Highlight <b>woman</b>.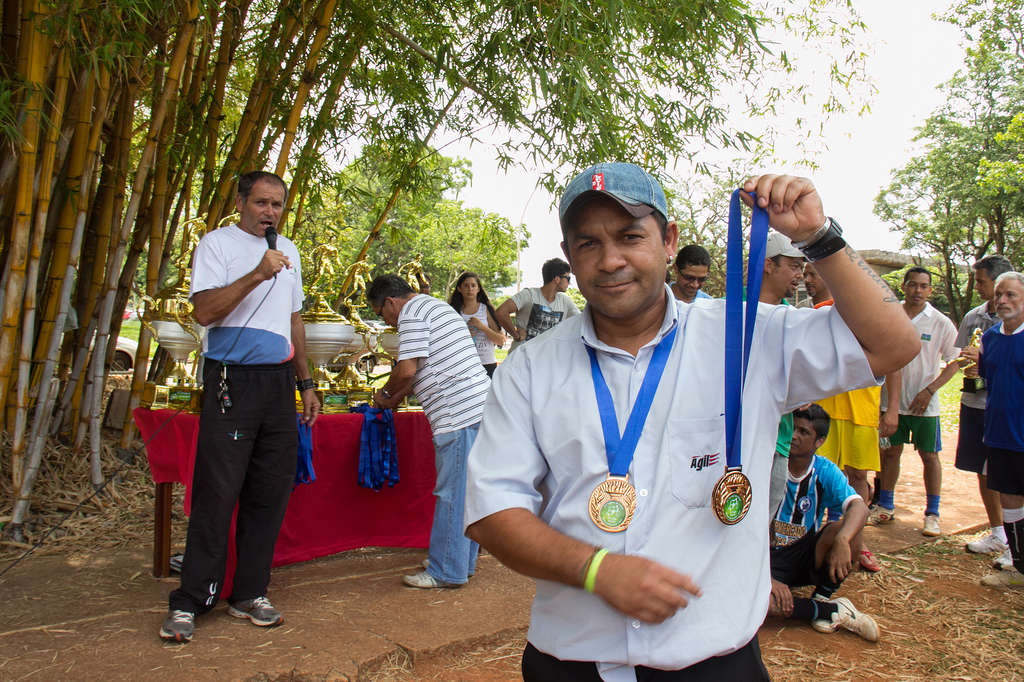
Highlighted region: 438/260/504/392.
